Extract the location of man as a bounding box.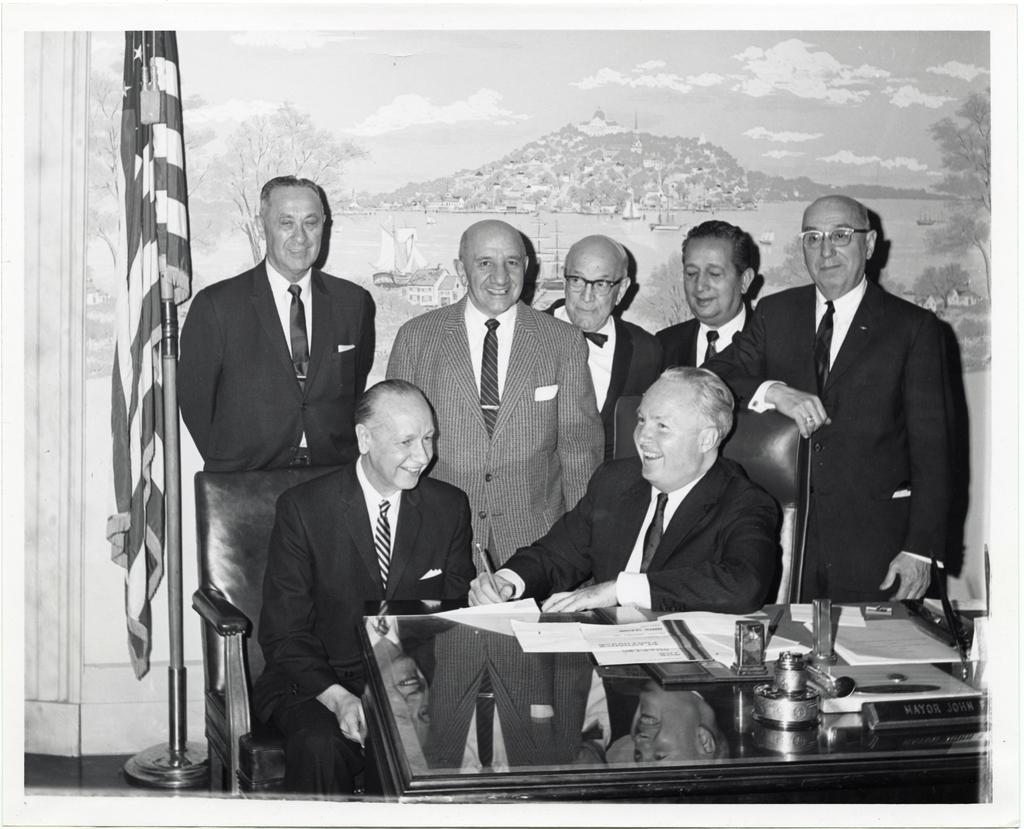
box=[250, 380, 475, 793].
